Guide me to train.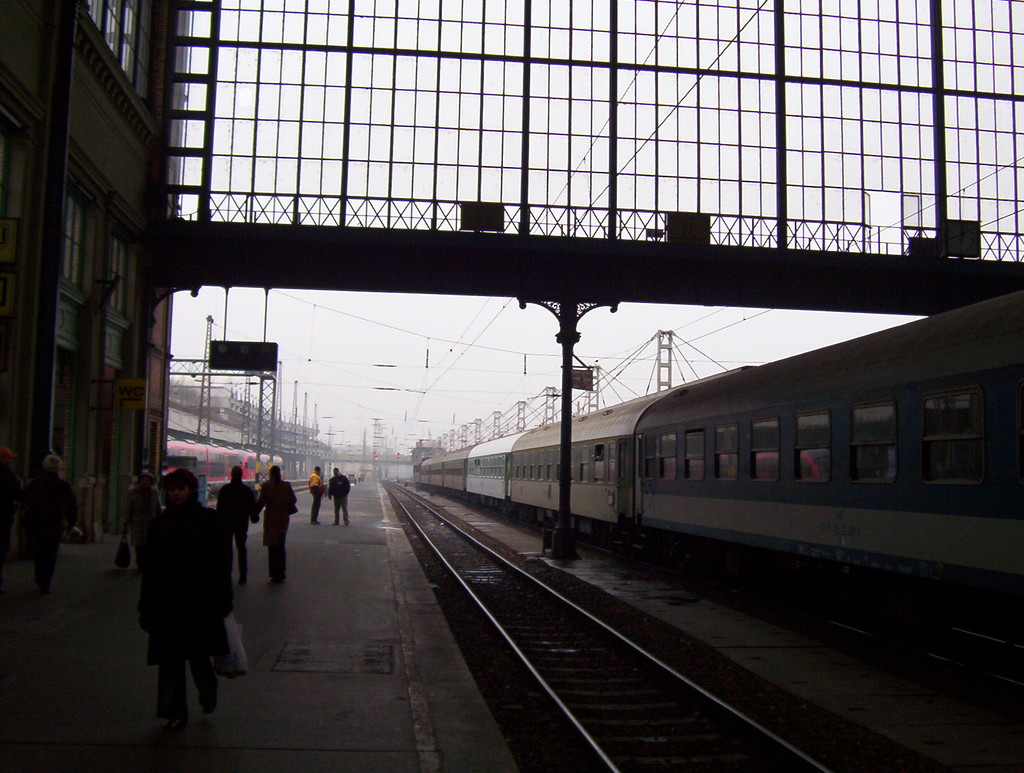
Guidance: bbox=(410, 270, 1021, 663).
